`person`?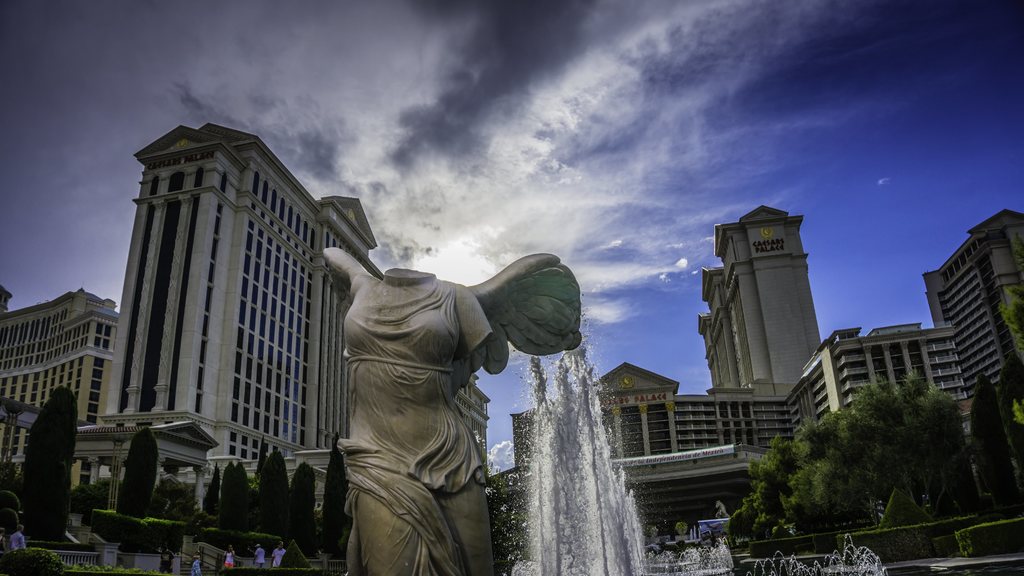
x1=323 y1=250 x2=499 y2=575
